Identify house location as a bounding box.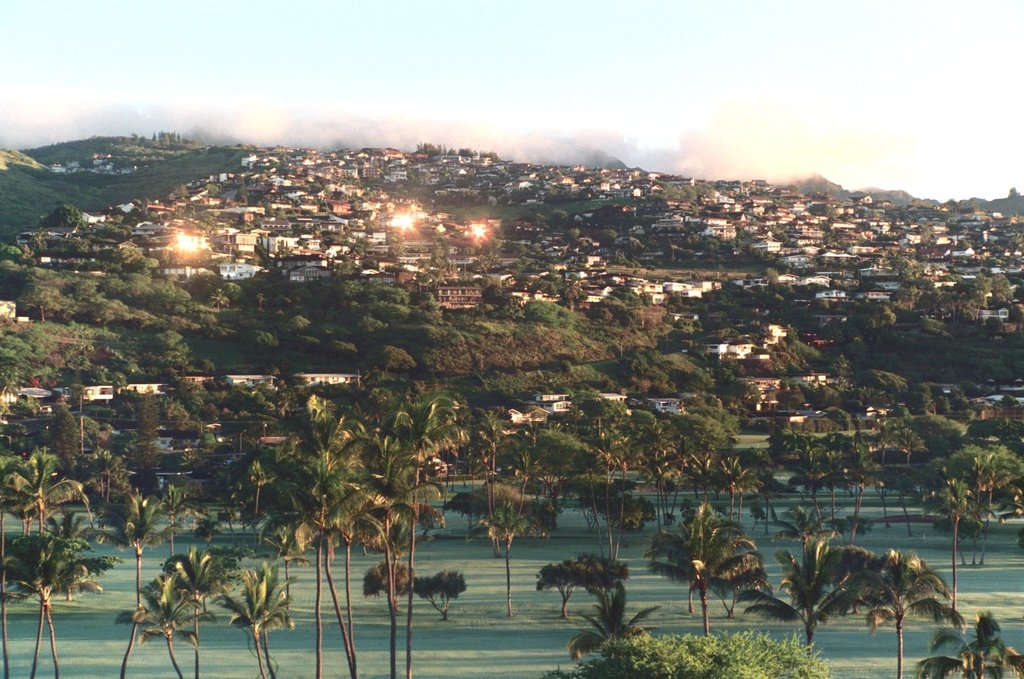
box(667, 282, 701, 305).
